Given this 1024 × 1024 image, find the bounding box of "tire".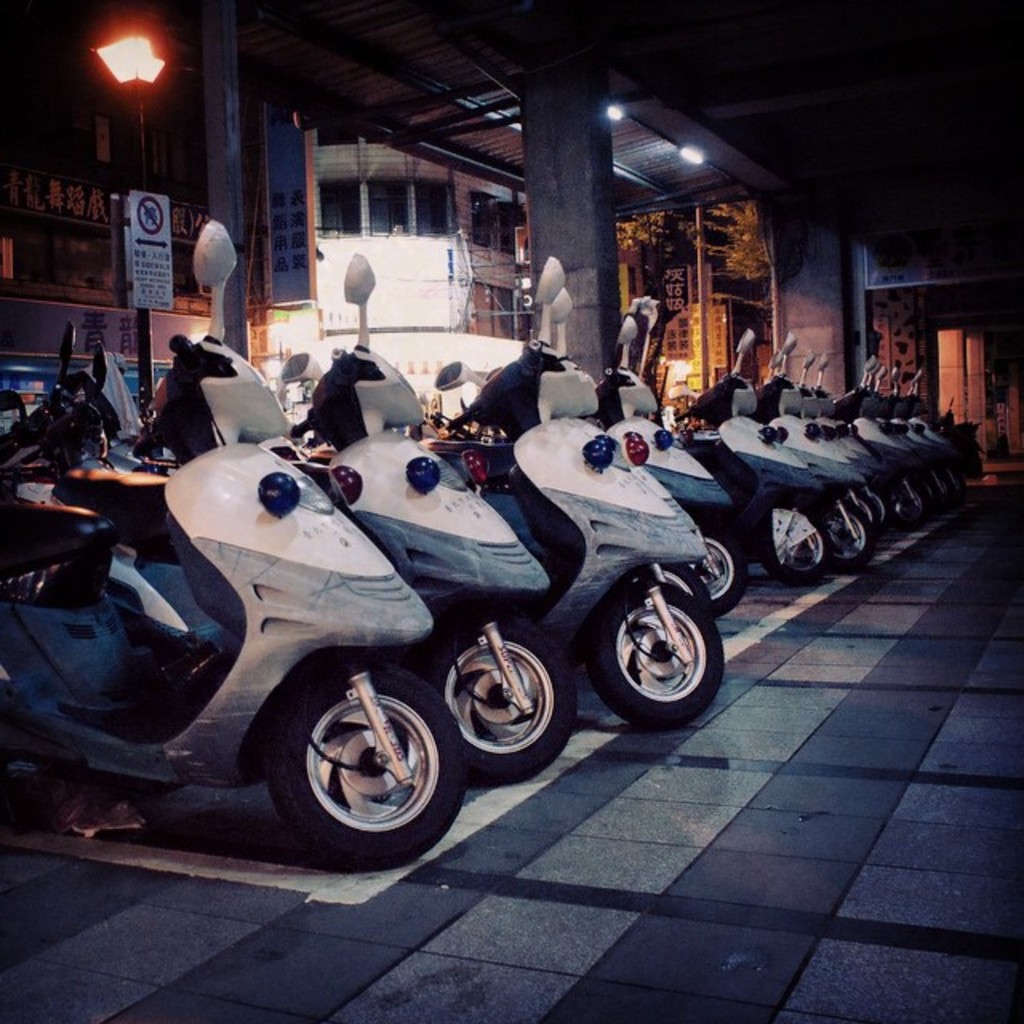
686, 523, 765, 598.
